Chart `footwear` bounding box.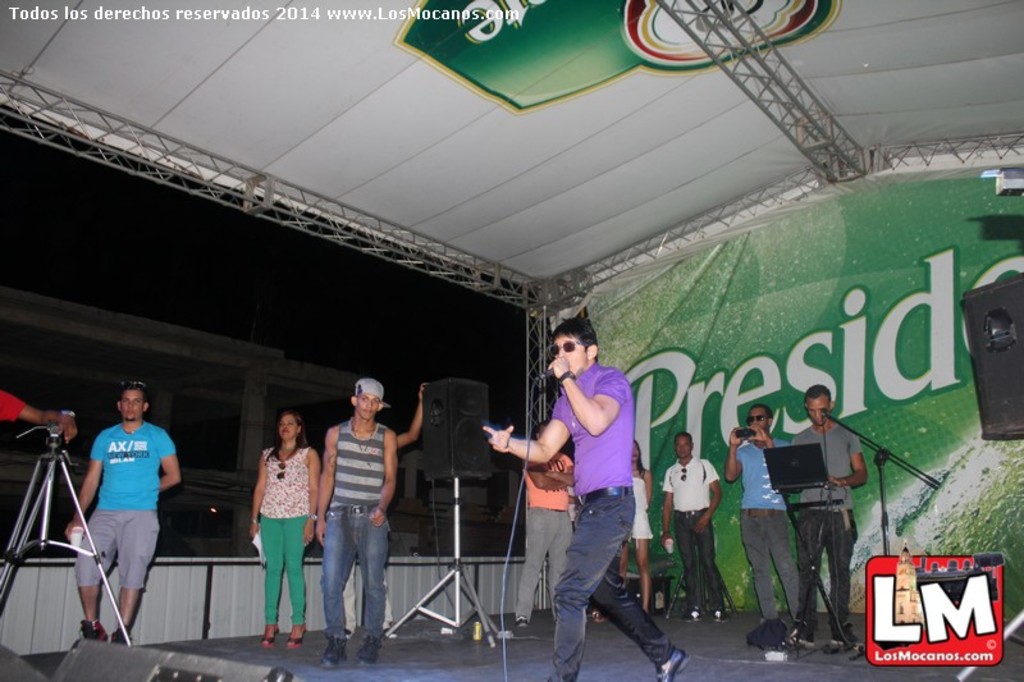
Charted: <region>685, 601, 699, 619</region>.
